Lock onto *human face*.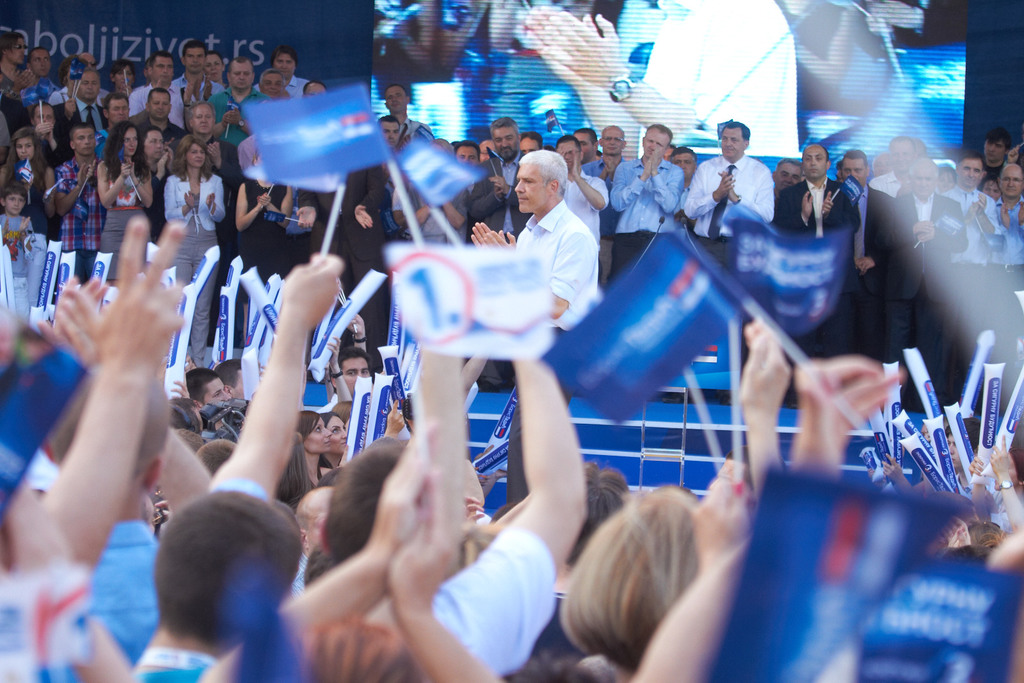
Locked: [left=43, top=103, right=52, bottom=134].
